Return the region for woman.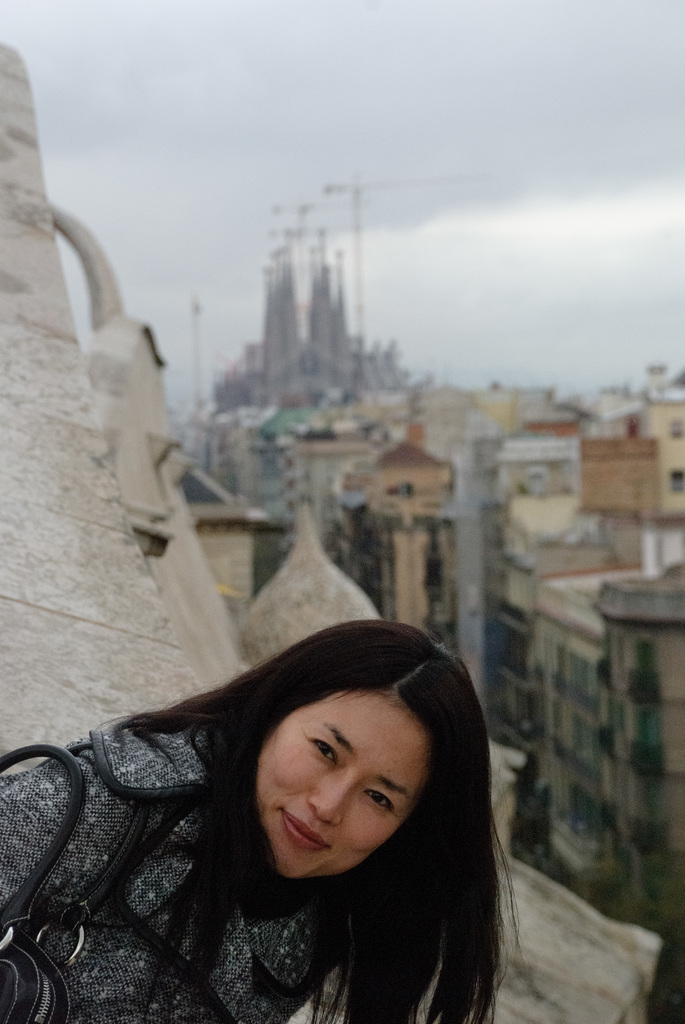
{"x1": 0, "y1": 567, "x2": 563, "y2": 1021}.
